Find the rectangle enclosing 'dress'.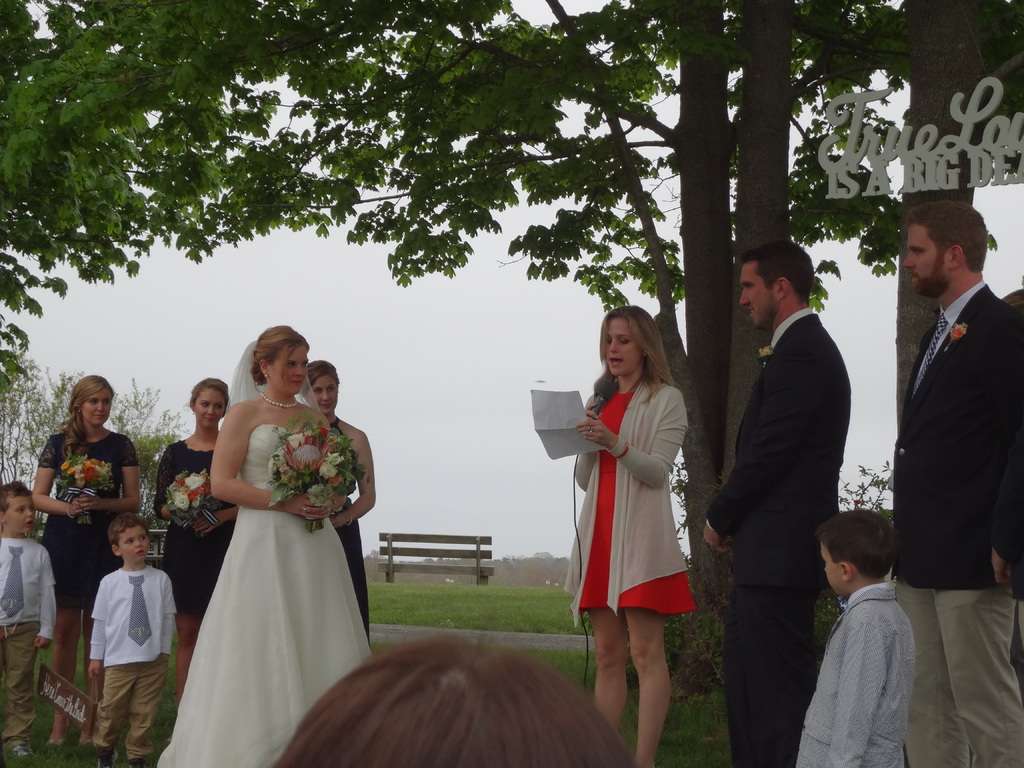
559,374,698,628.
